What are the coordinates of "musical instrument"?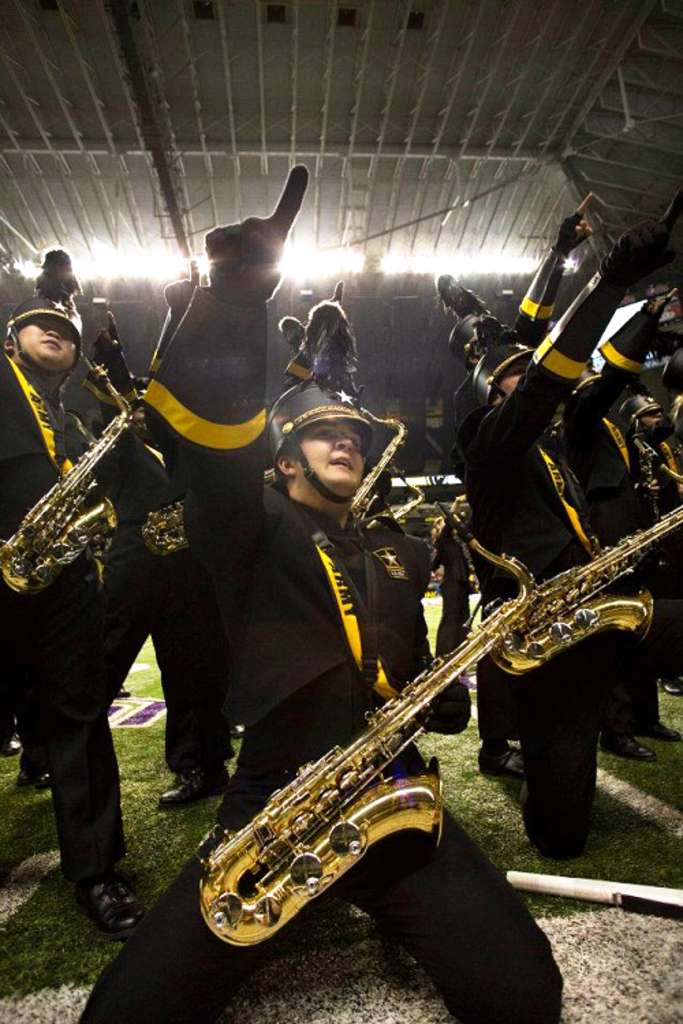
left=343, top=404, right=413, bottom=517.
